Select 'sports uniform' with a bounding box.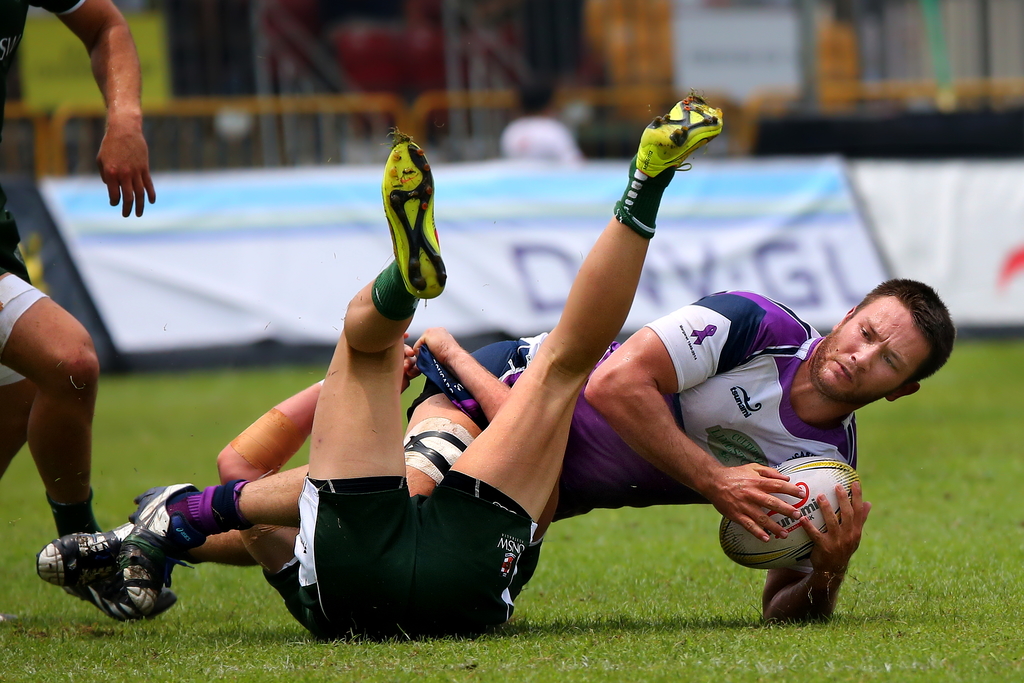
(0,0,90,65).
